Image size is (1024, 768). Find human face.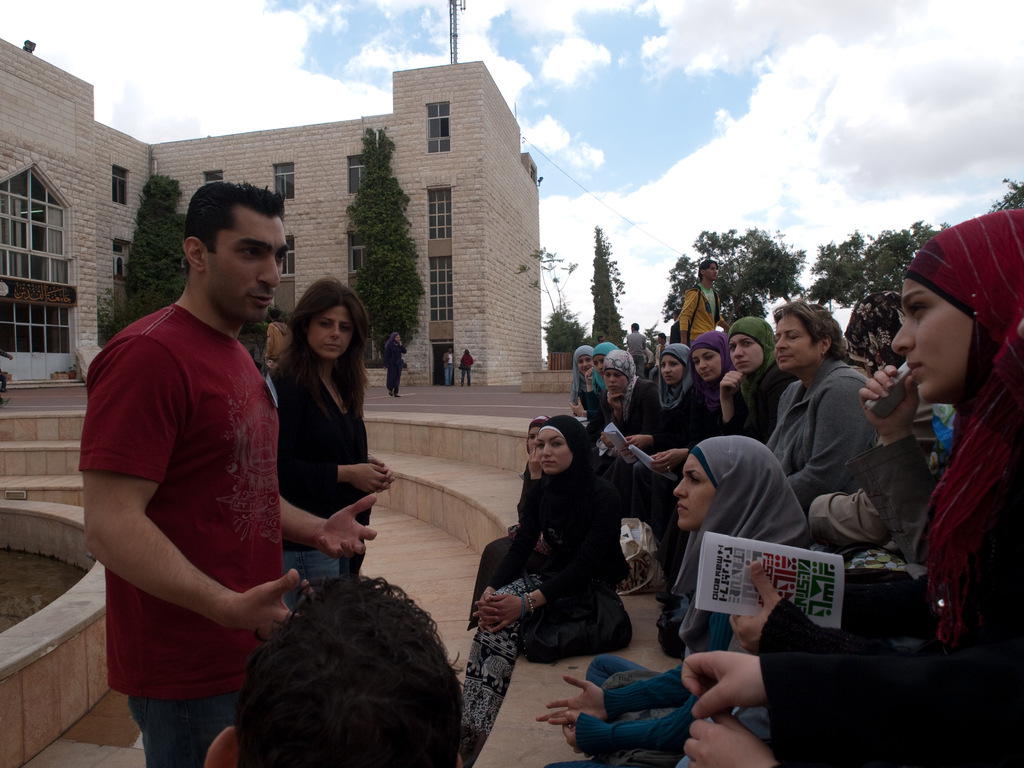
detection(538, 428, 568, 477).
